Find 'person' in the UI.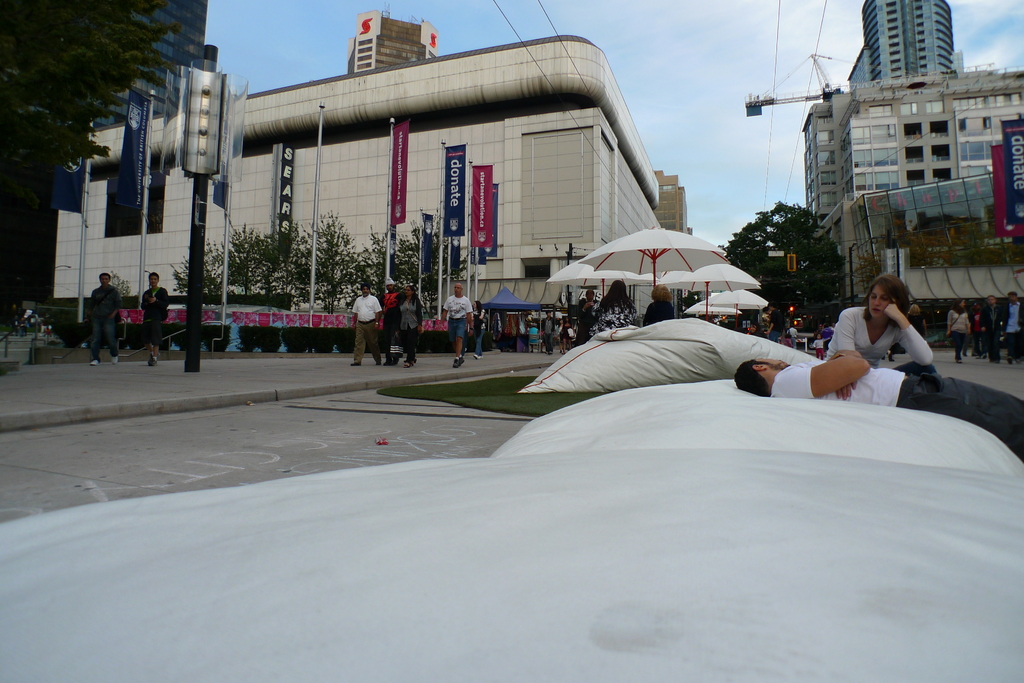
UI element at box(343, 280, 394, 357).
